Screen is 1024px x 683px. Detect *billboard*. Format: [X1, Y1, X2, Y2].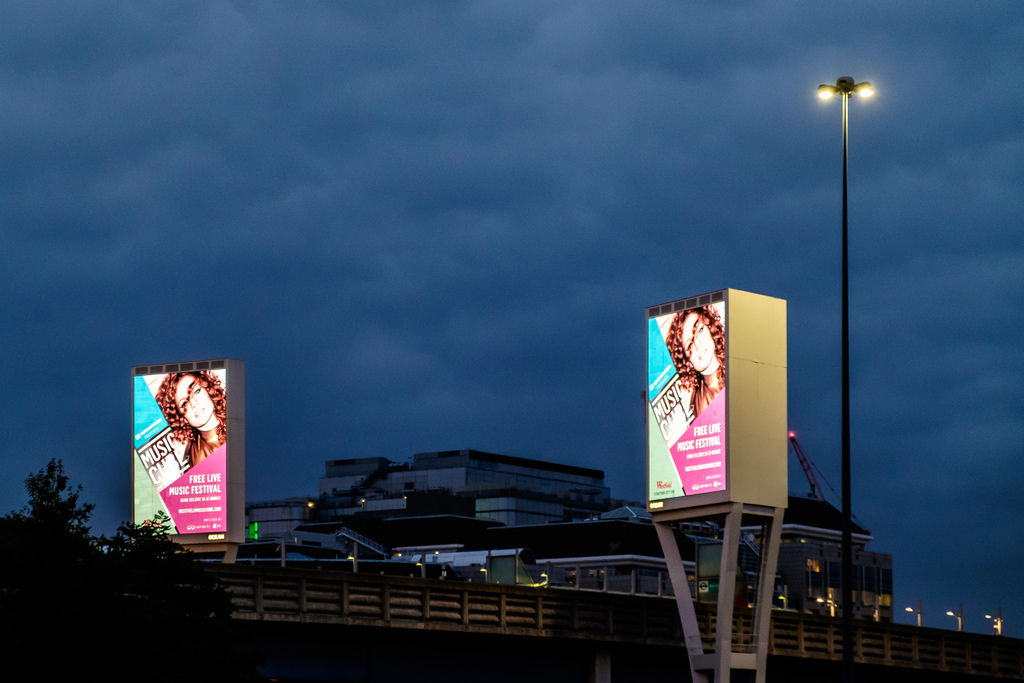
[652, 298, 719, 495].
